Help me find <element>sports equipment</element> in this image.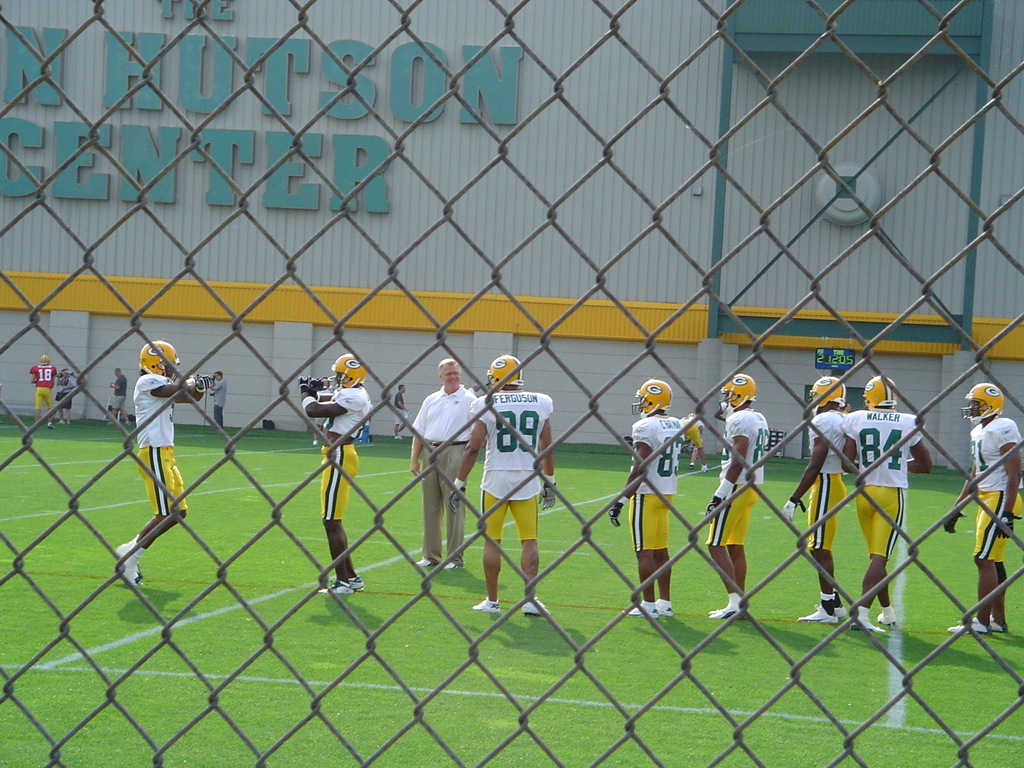
Found it: x1=862 y1=376 x2=897 y2=415.
